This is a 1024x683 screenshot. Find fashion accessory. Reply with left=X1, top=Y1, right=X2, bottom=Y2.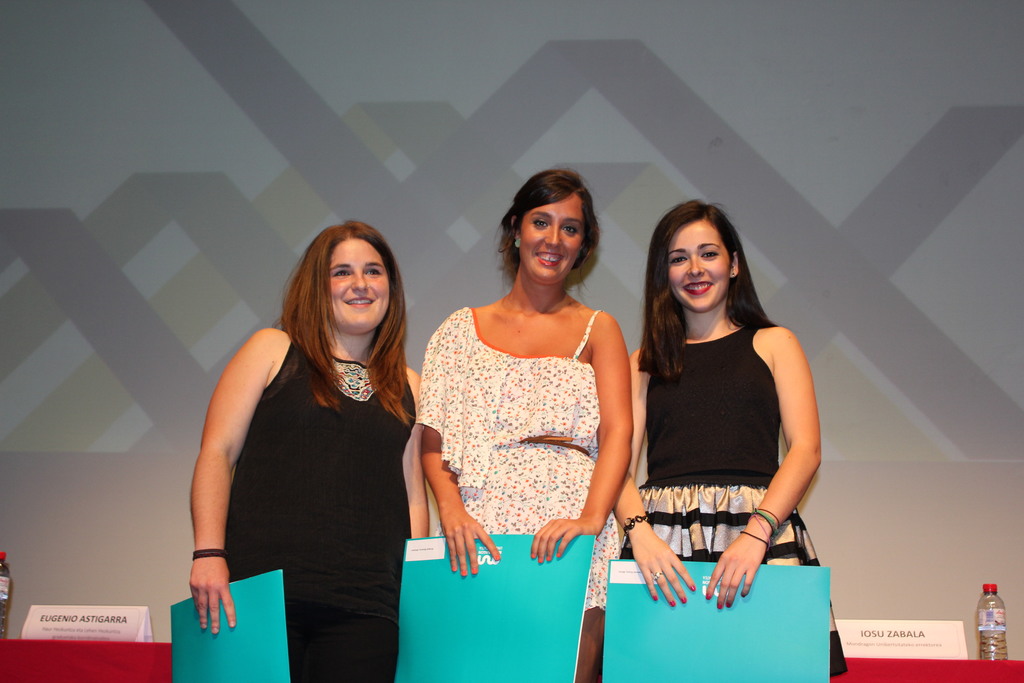
left=474, top=567, right=477, bottom=573.
